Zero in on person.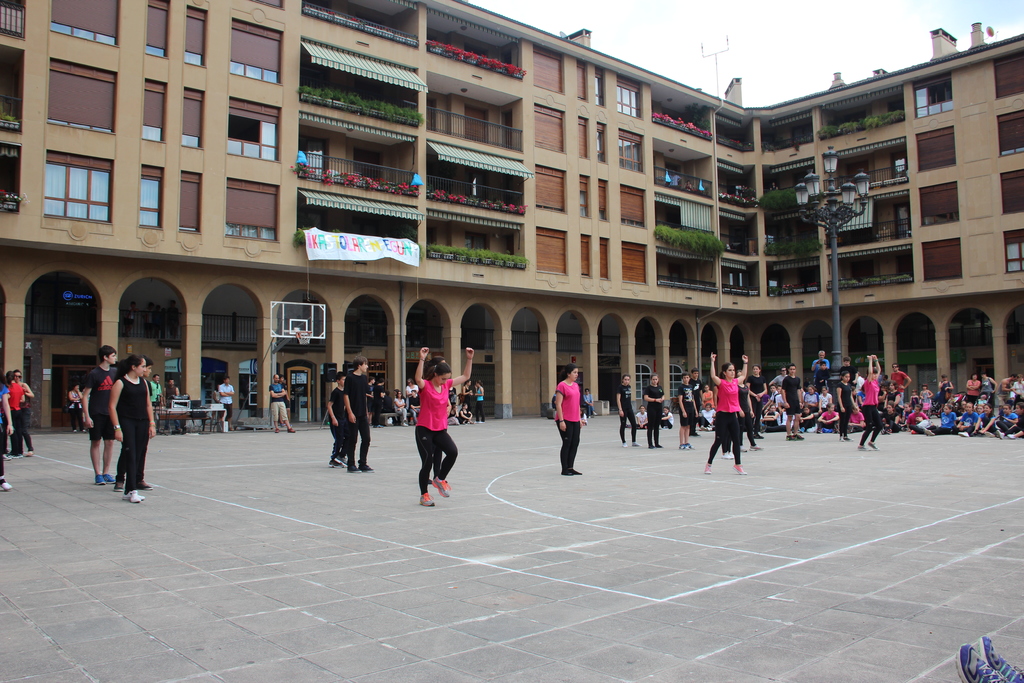
Zeroed in: 614/374/636/450.
